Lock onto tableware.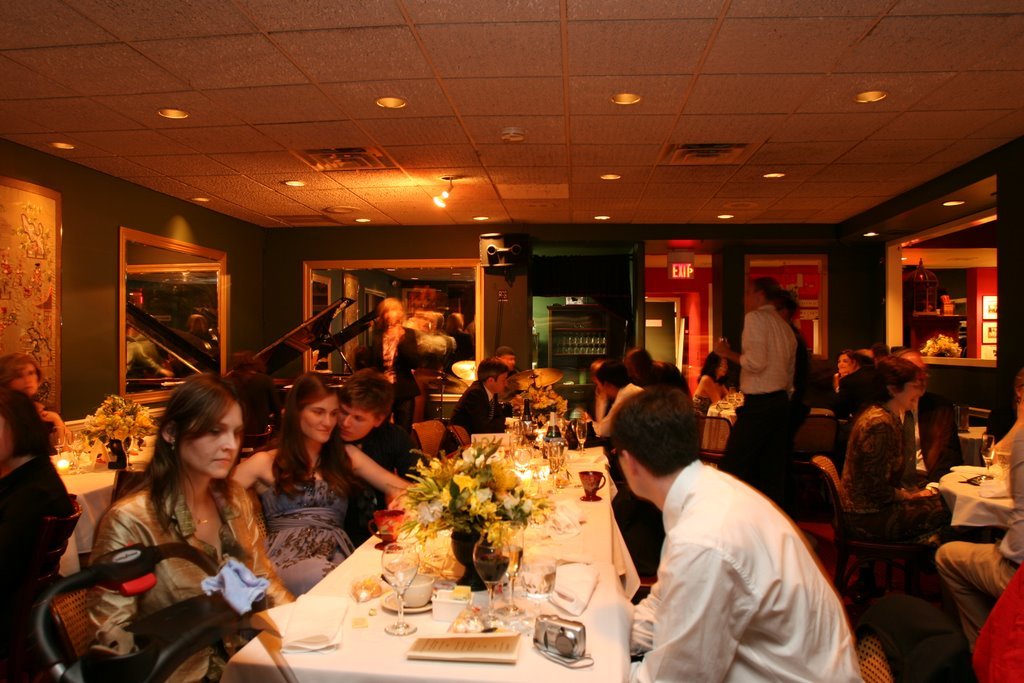
Locked: [x1=578, y1=415, x2=586, y2=452].
